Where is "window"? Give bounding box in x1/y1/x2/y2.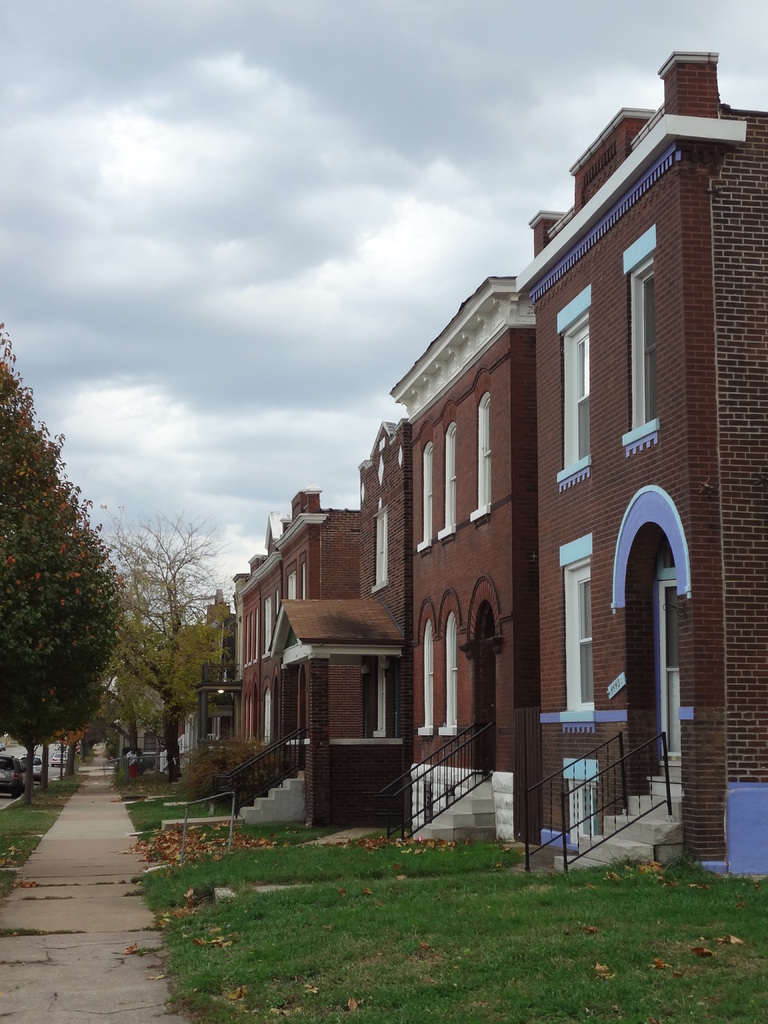
565/566/596/716.
